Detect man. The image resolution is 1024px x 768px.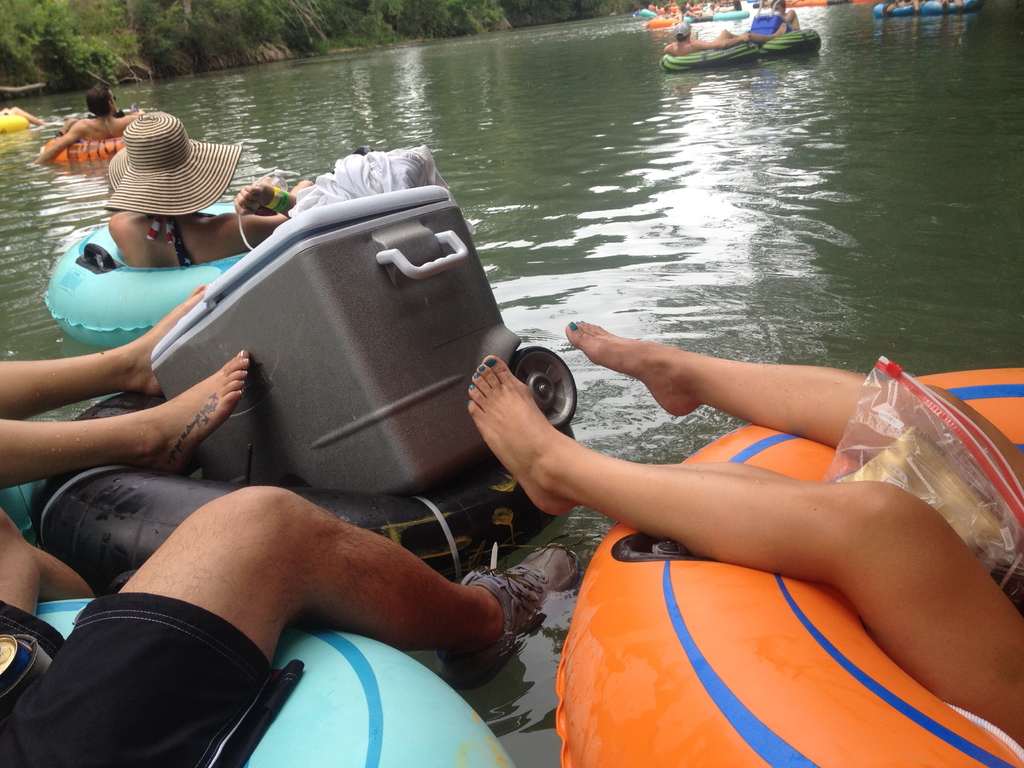
(x1=0, y1=485, x2=578, y2=767).
